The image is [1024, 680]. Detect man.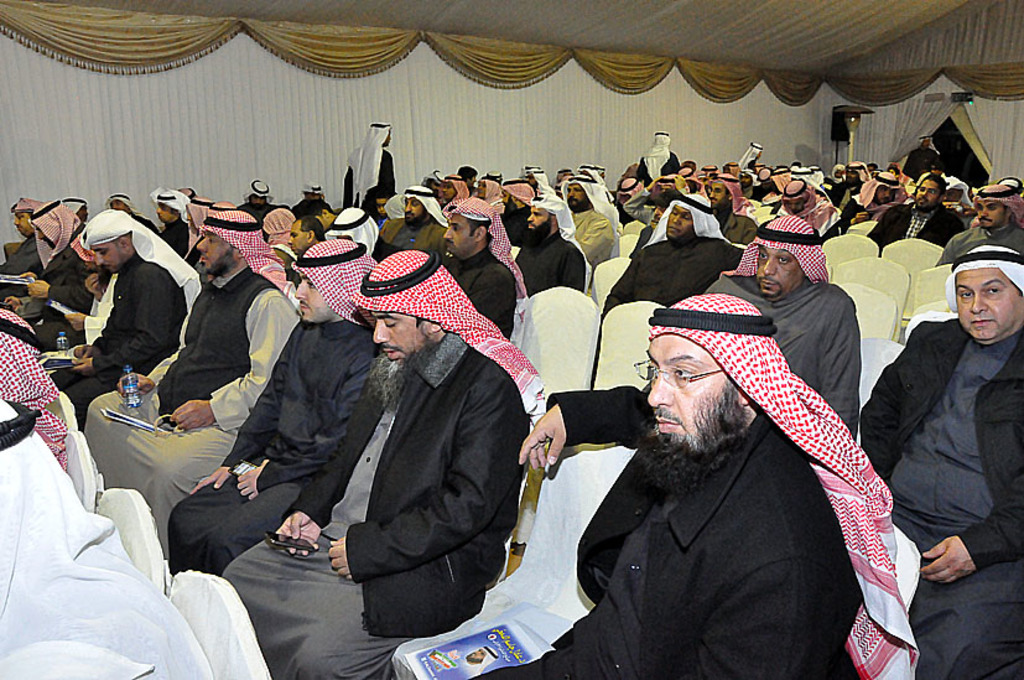
Detection: (x1=0, y1=310, x2=72, y2=483).
